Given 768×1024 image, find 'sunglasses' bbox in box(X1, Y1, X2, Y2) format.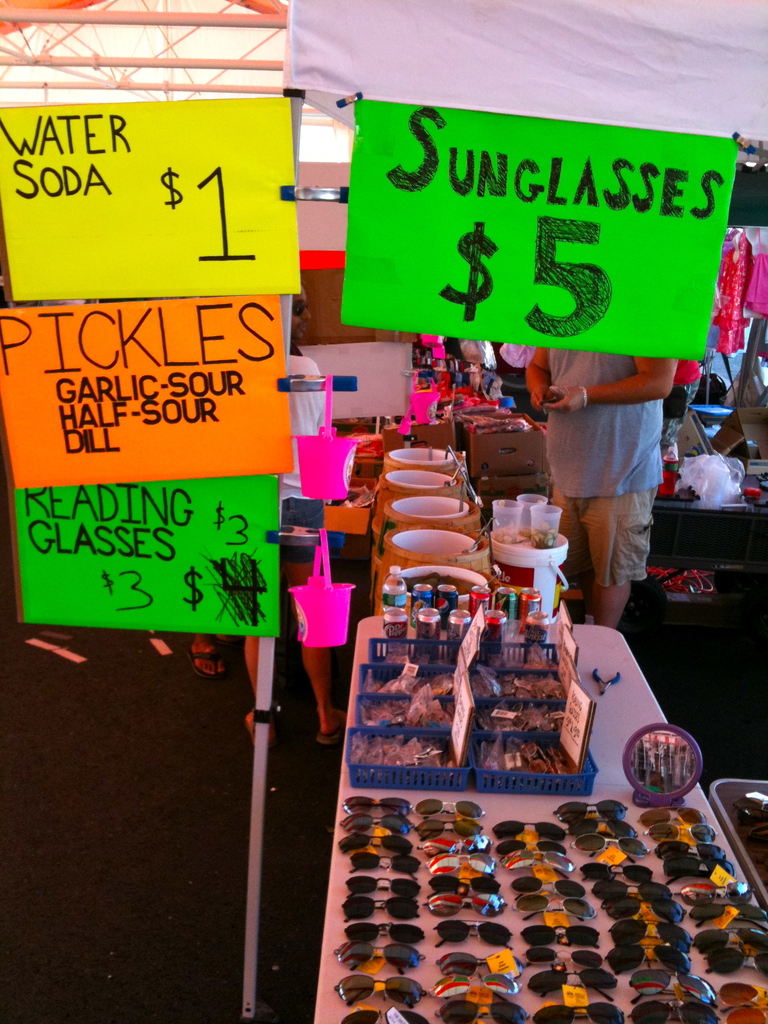
box(636, 801, 708, 828).
